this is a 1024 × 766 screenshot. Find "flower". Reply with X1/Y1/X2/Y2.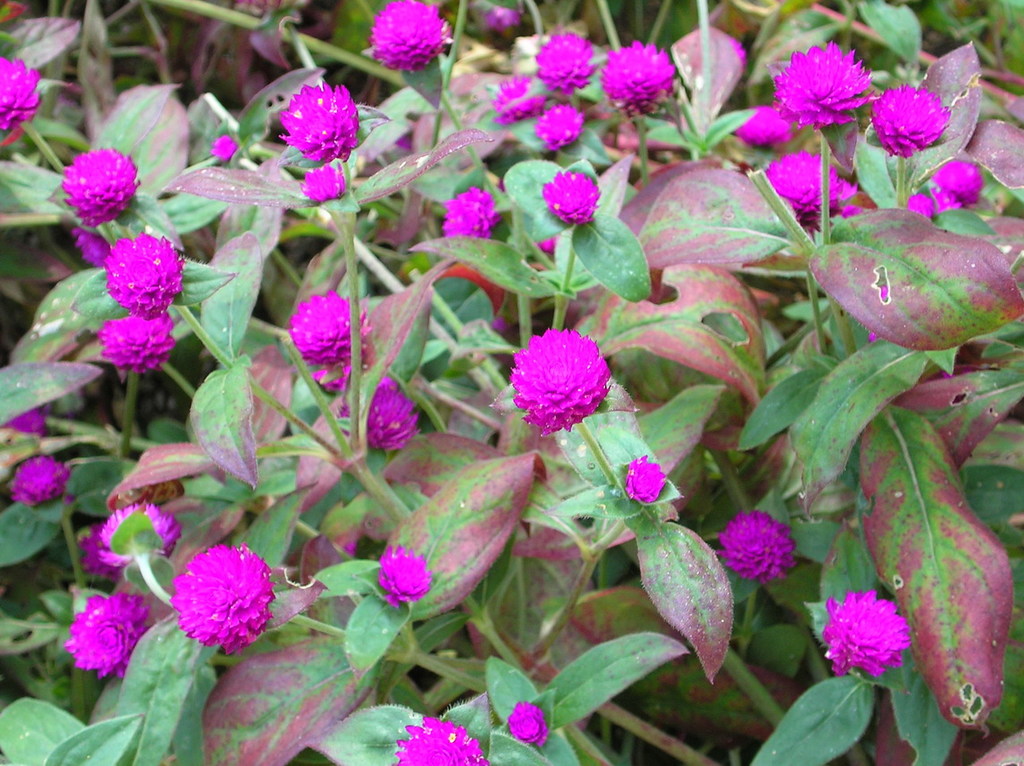
864/80/952/149.
